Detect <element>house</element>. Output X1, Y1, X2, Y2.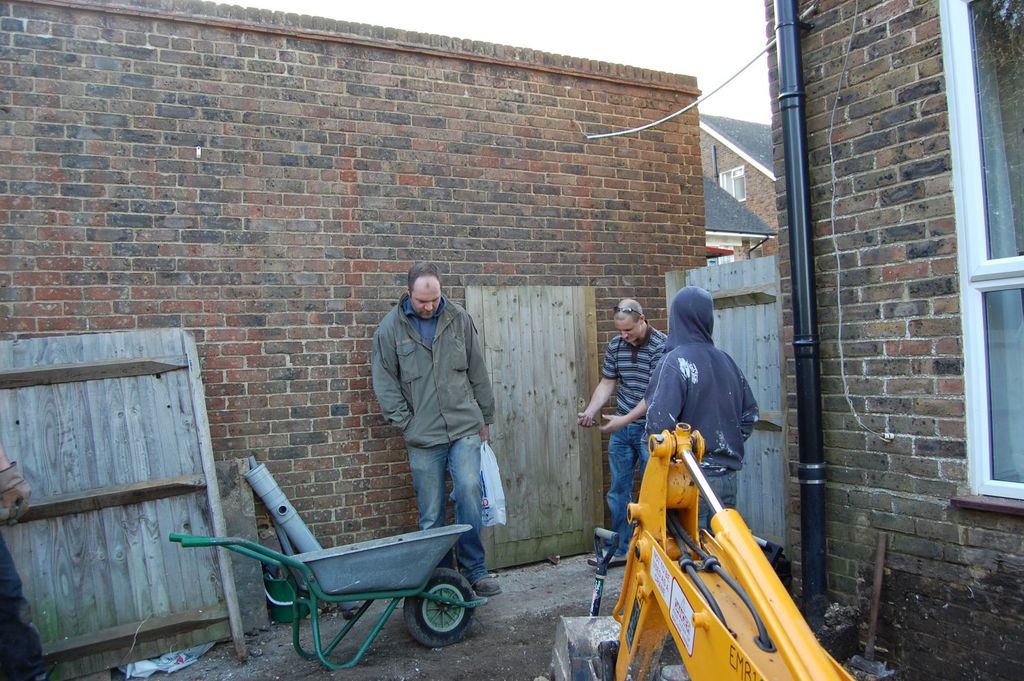
0, 0, 706, 680.
